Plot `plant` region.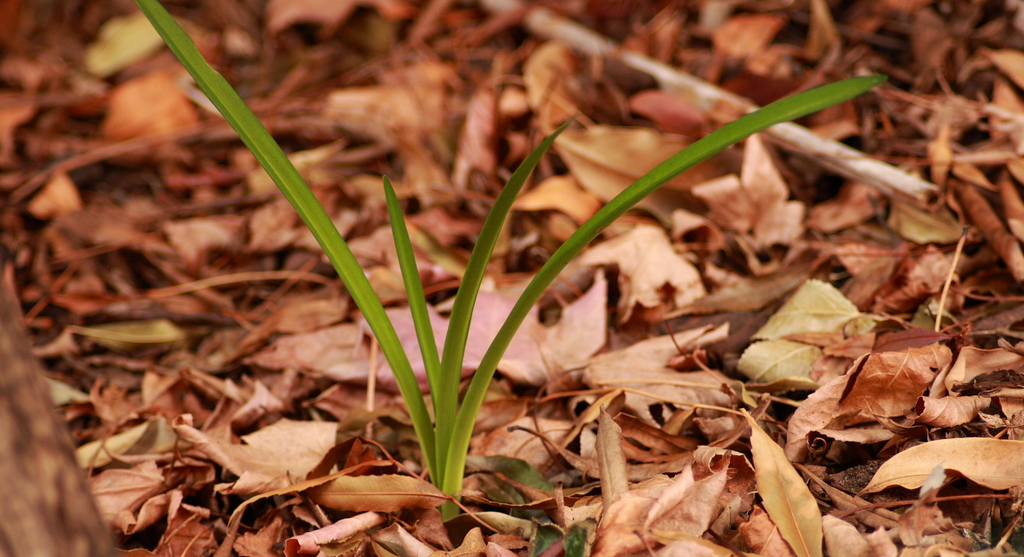
Plotted at detection(135, 0, 892, 518).
